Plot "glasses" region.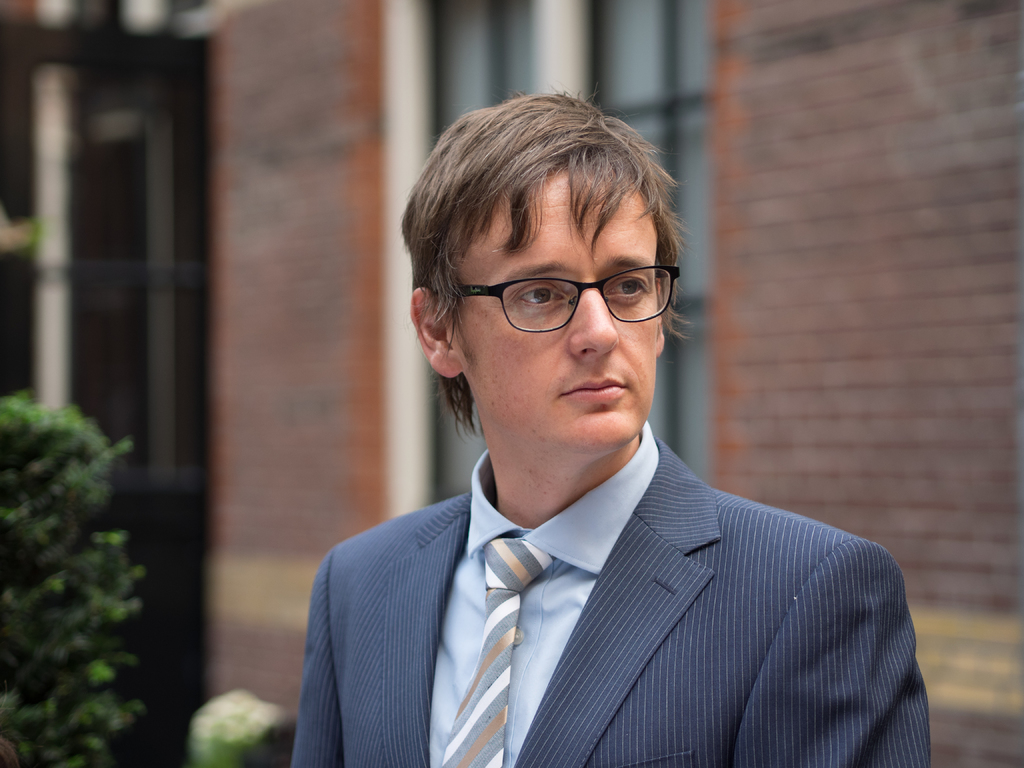
Plotted at <bbox>440, 256, 676, 338</bbox>.
